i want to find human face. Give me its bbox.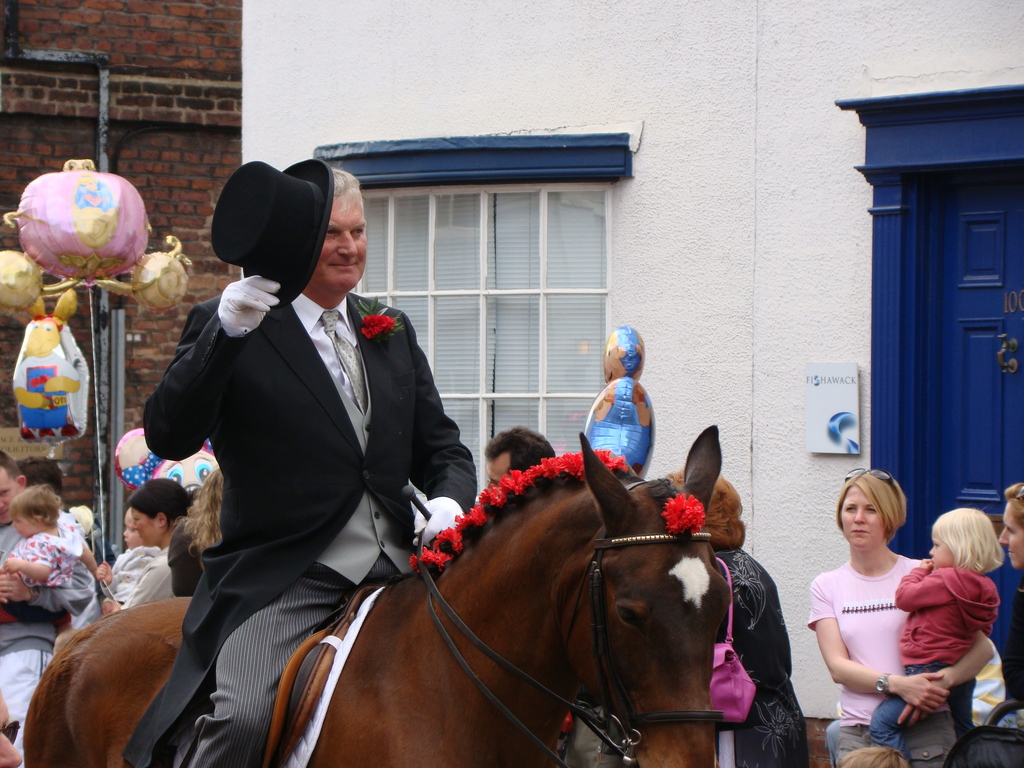
Rect(842, 485, 884, 547).
